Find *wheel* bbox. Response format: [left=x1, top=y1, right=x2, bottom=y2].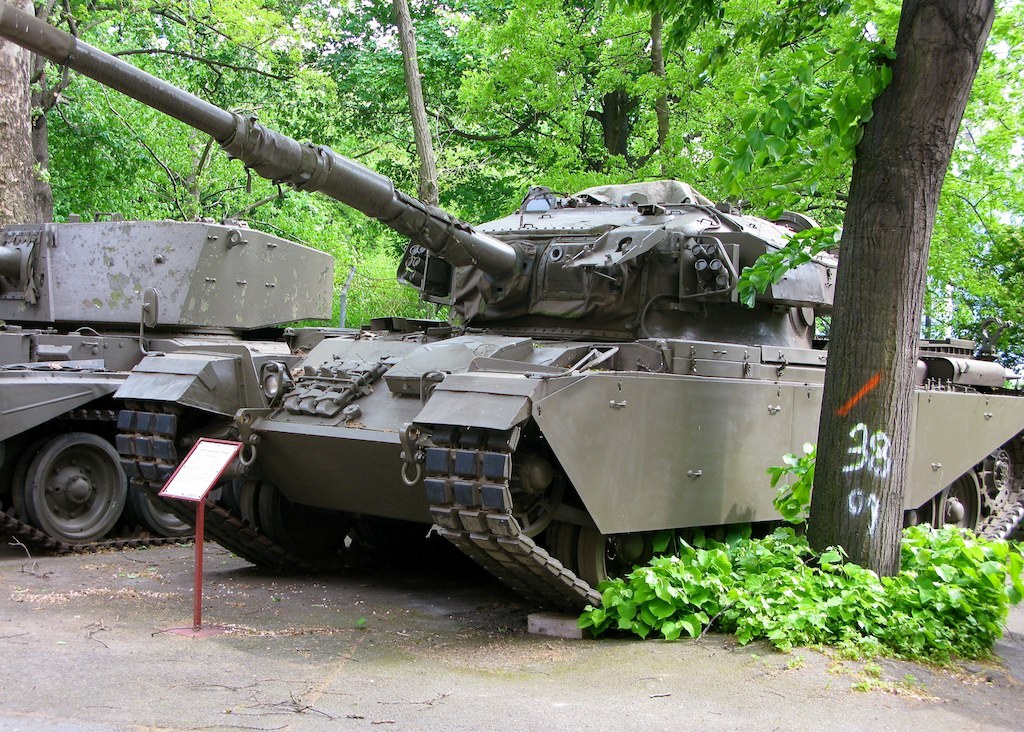
[left=939, top=470, right=982, bottom=536].
